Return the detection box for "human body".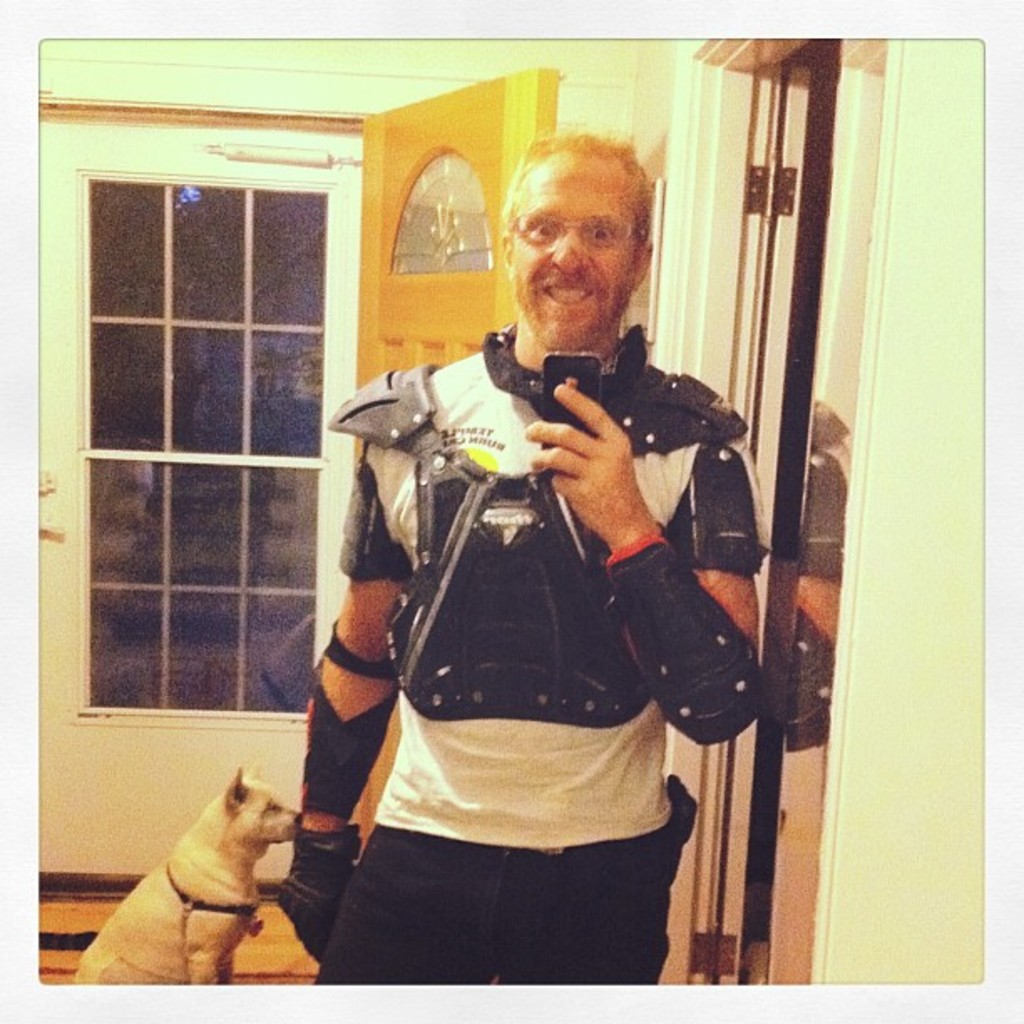
locate(278, 131, 768, 982).
